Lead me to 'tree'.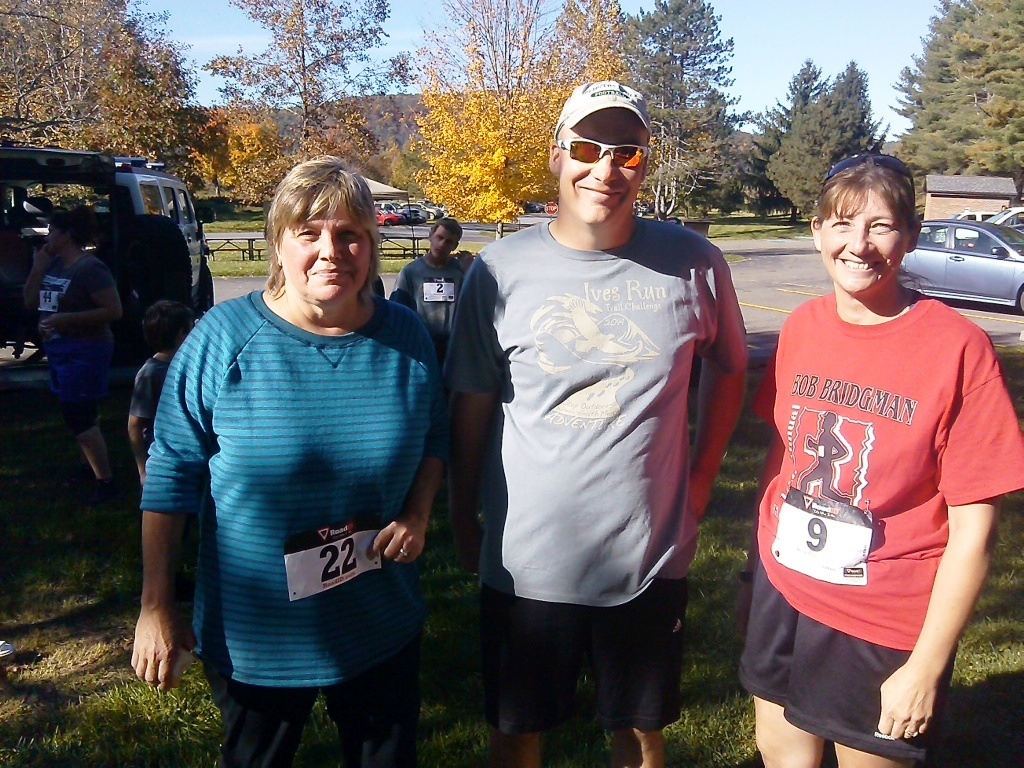
Lead to 405,0,627,221.
